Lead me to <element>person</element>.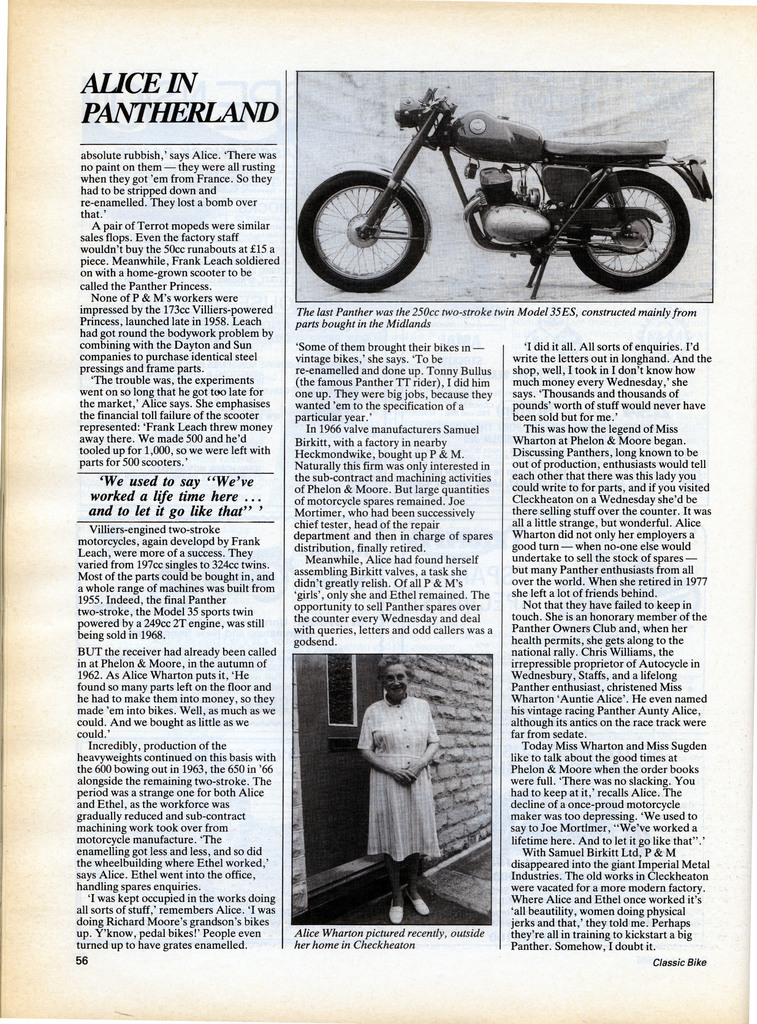
Lead to region(353, 660, 452, 898).
